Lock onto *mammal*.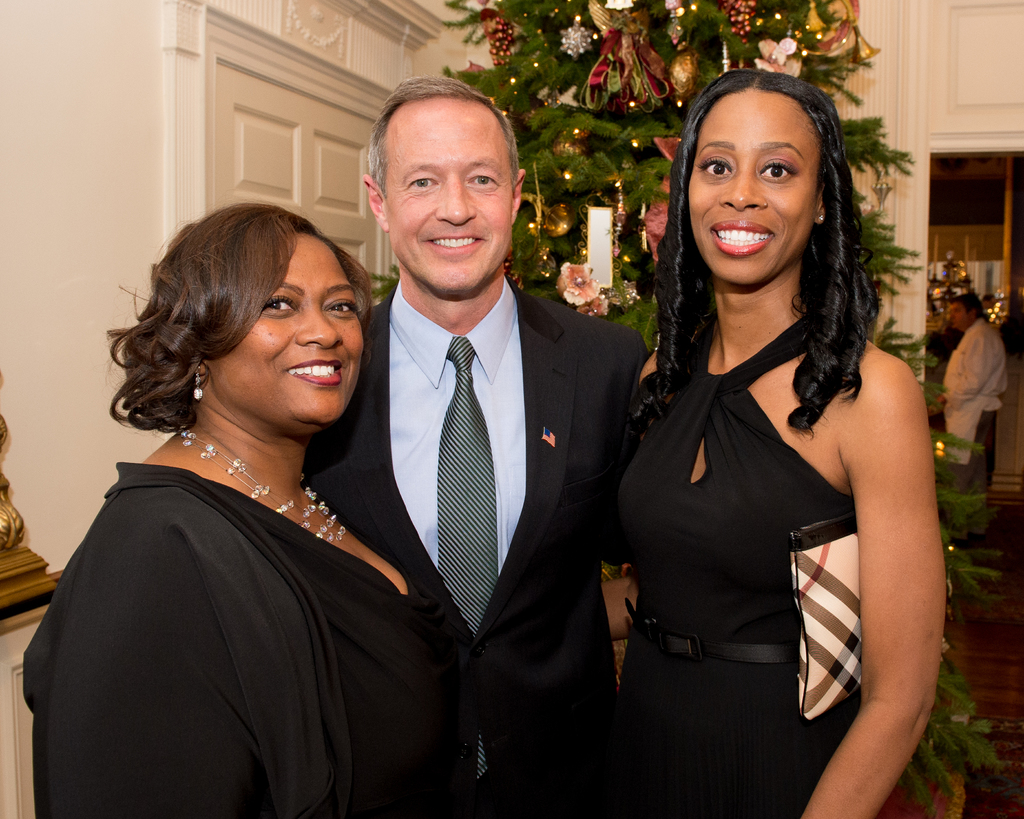
Locked: <bbox>22, 200, 479, 818</bbox>.
